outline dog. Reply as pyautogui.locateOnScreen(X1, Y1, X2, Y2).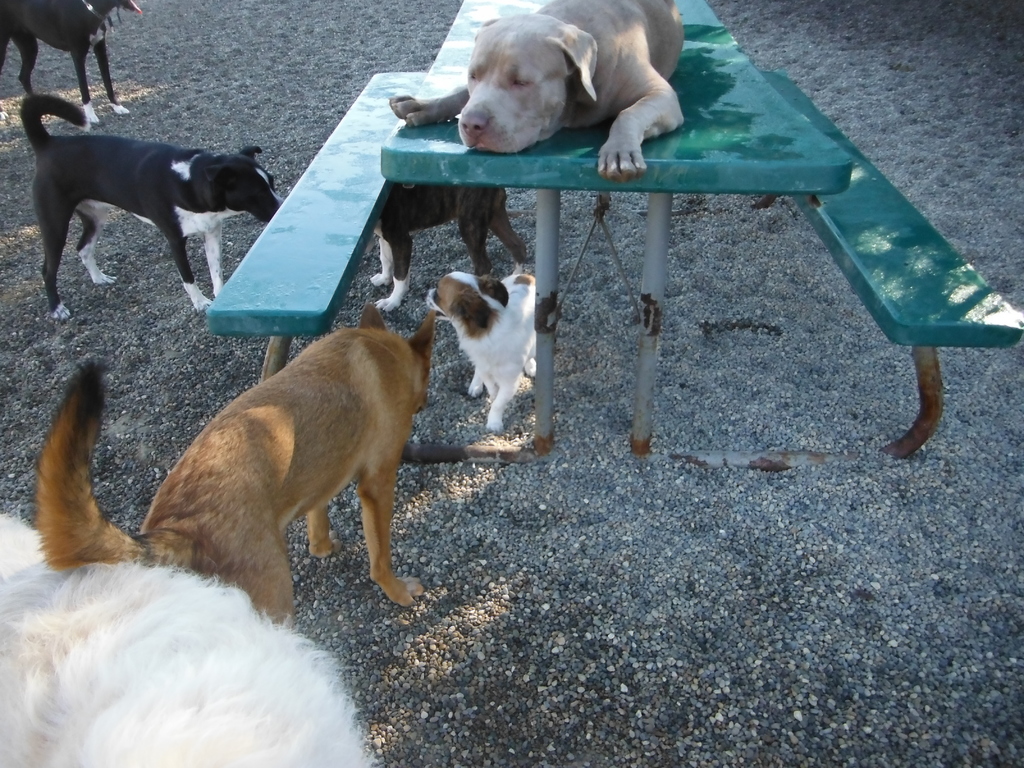
pyautogui.locateOnScreen(30, 302, 444, 627).
